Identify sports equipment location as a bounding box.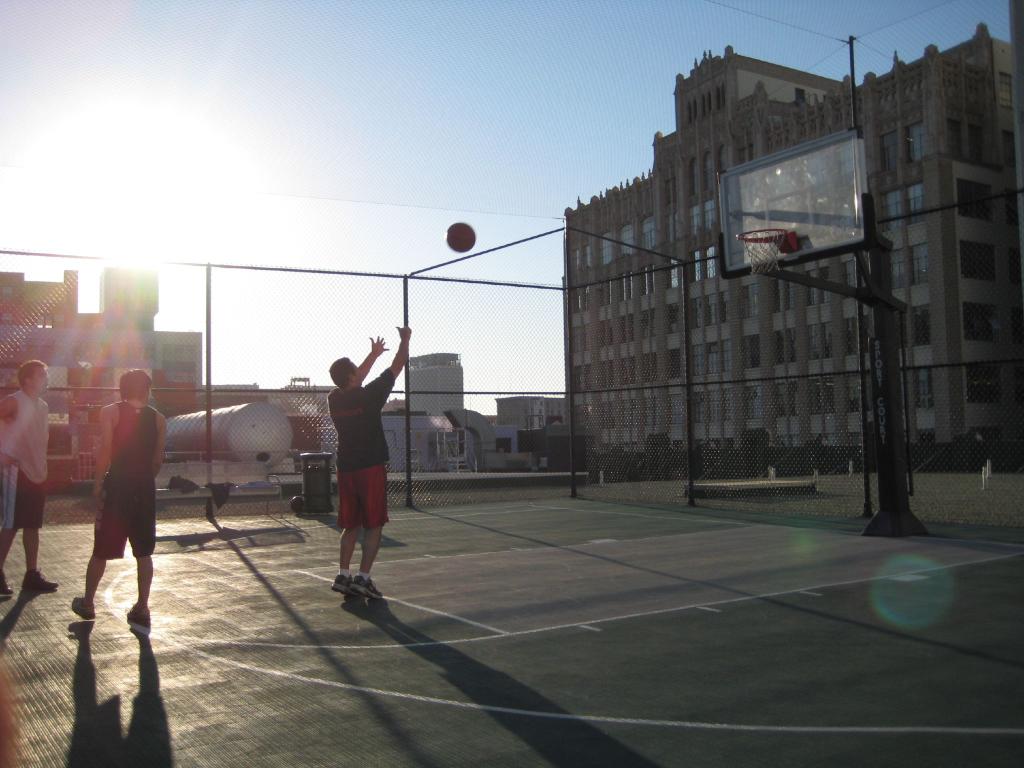
(444, 225, 479, 252).
